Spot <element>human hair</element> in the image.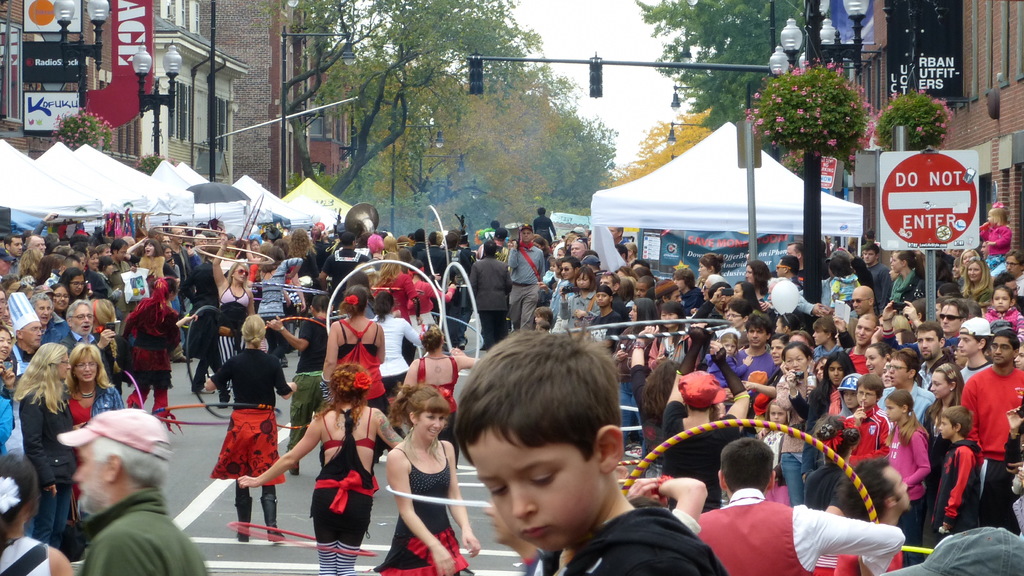
<element>human hair</element> found at (12, 343, 70, 418).
